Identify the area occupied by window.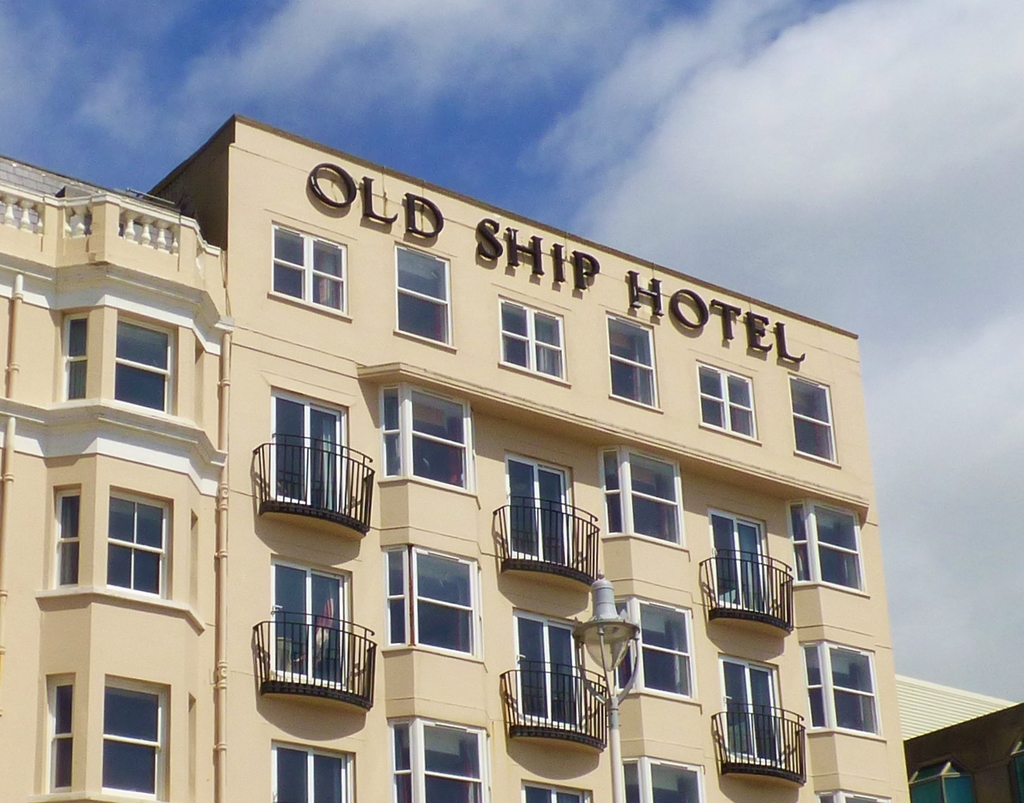
Area: [505,449,586,576].
